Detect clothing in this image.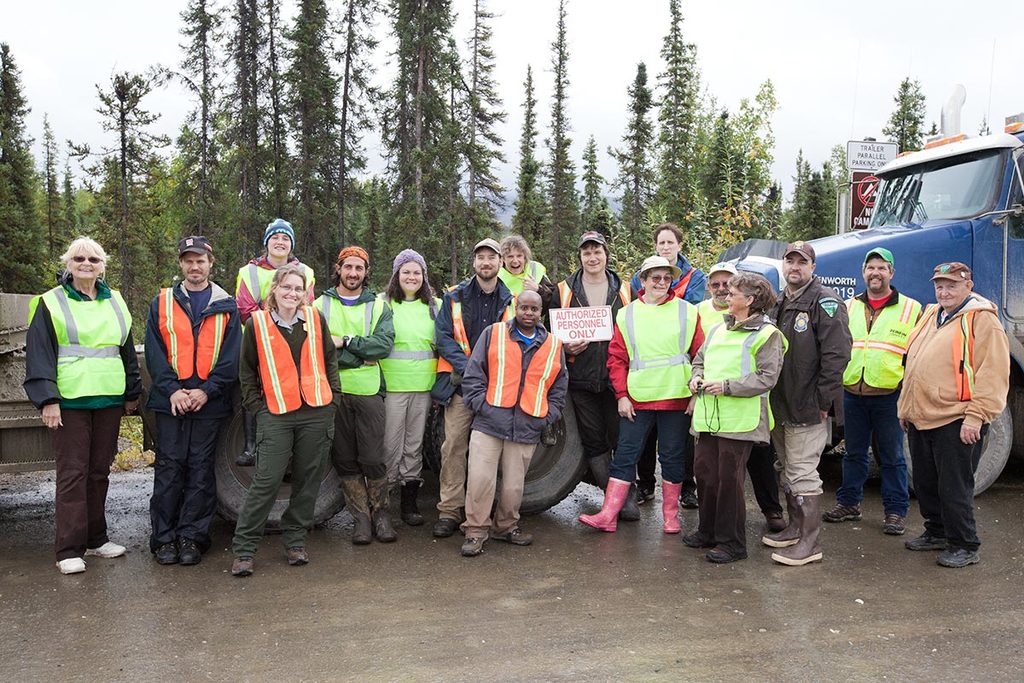
Detection: [683, 318, 788, 556].
